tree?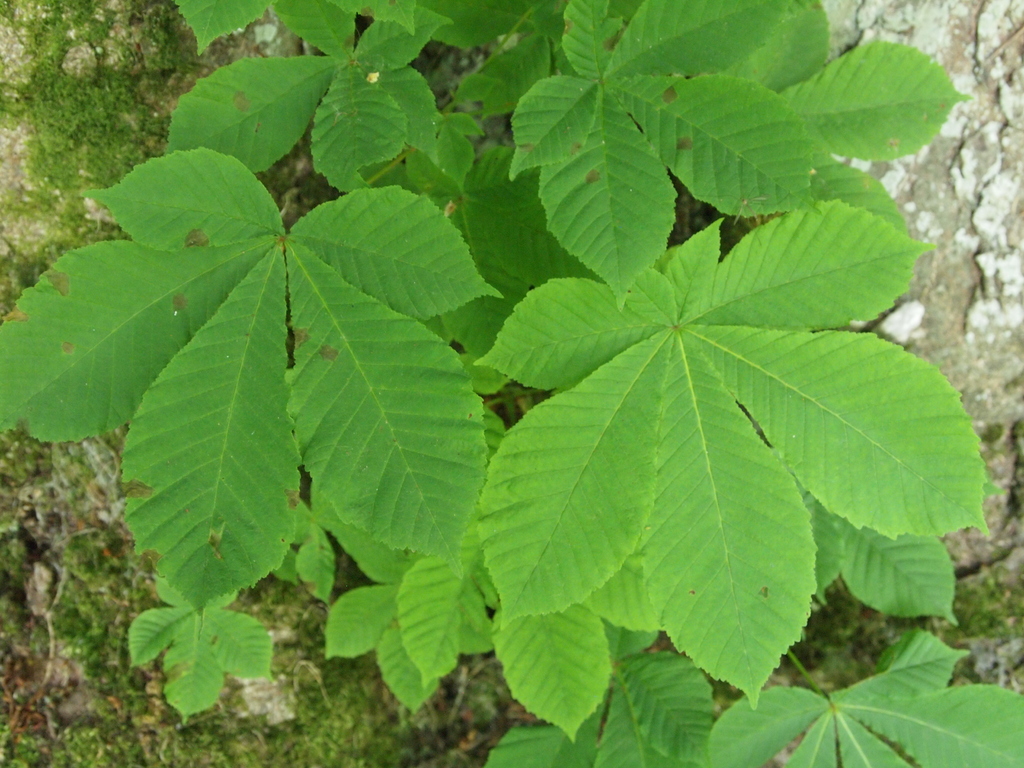
bbox=(0, 0, 435, 767)
